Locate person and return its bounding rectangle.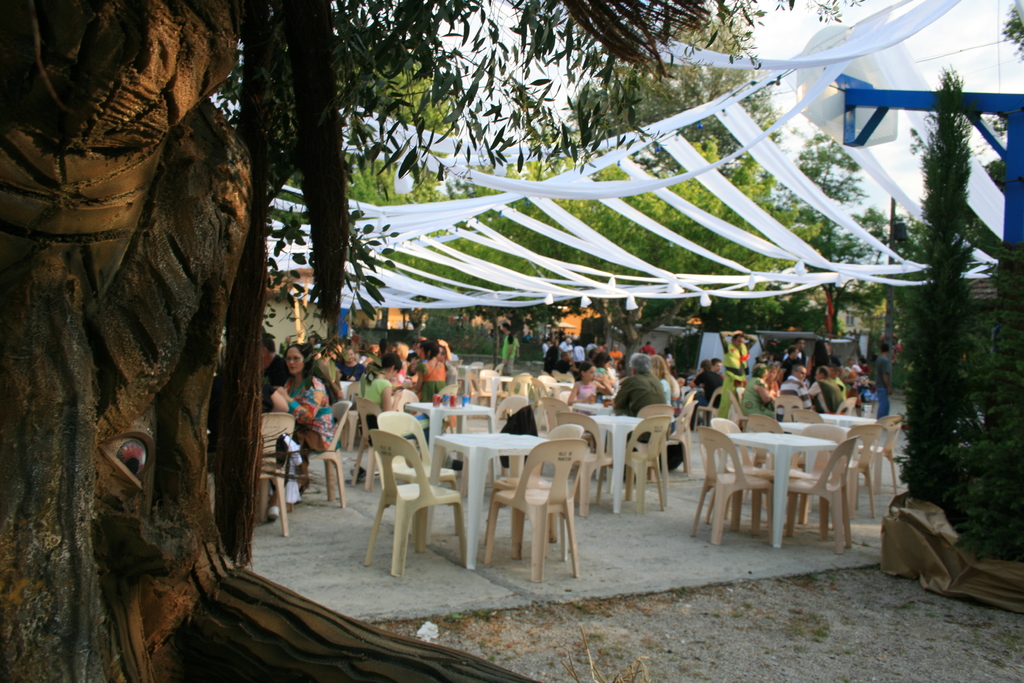
{"left": 612, "top": 352, "right": 675, "bottom": 454}.
